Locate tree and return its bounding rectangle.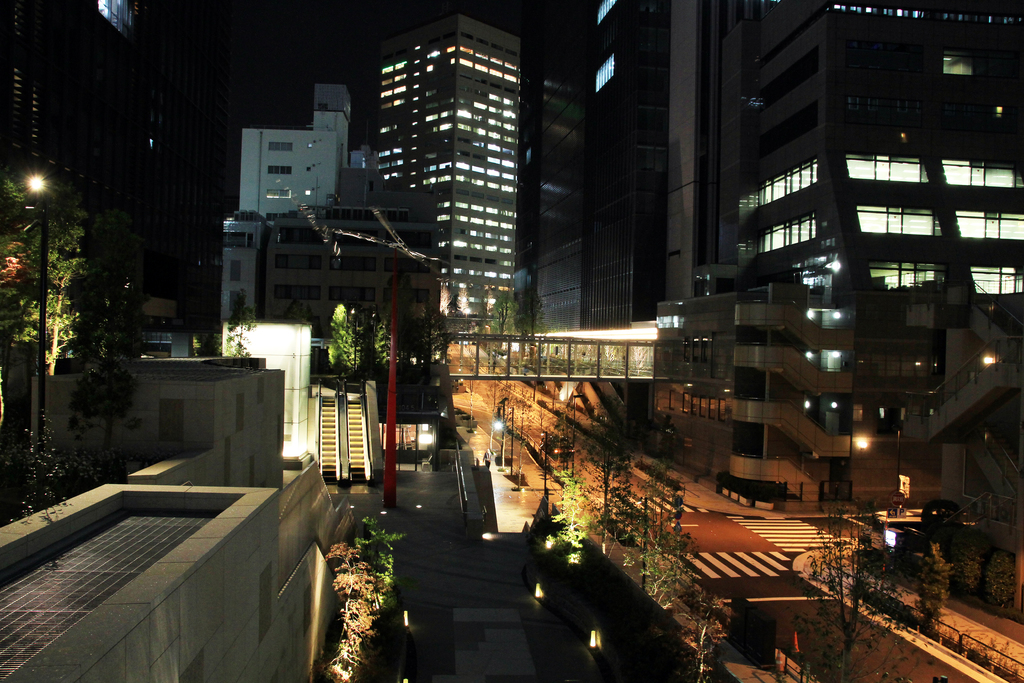
[378,303,424,420].
